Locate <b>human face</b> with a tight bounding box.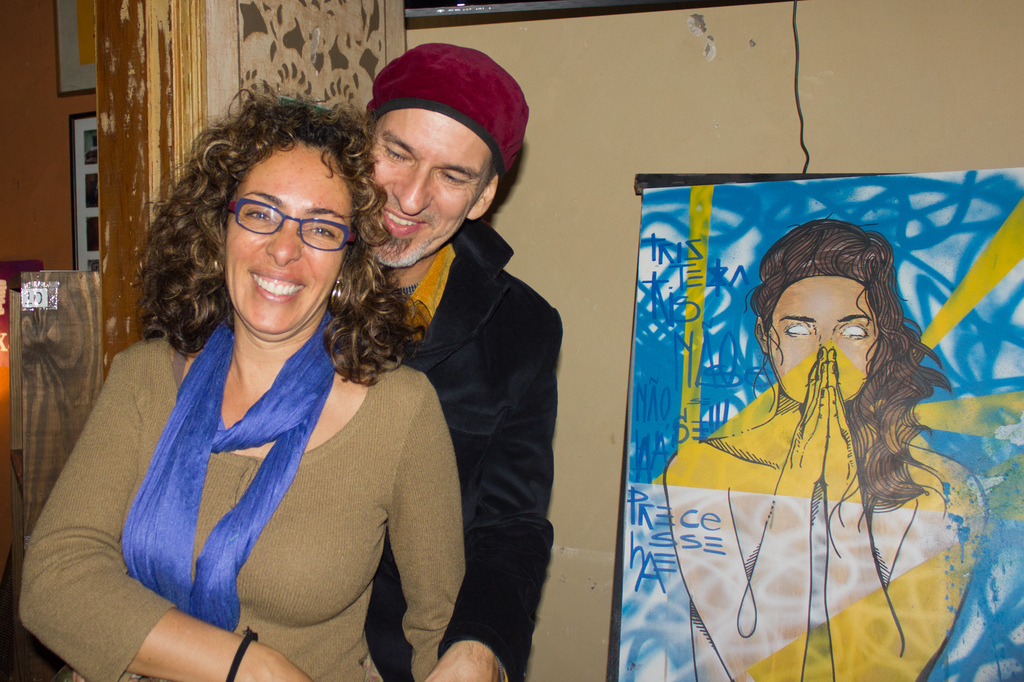
222:145:352:326.
